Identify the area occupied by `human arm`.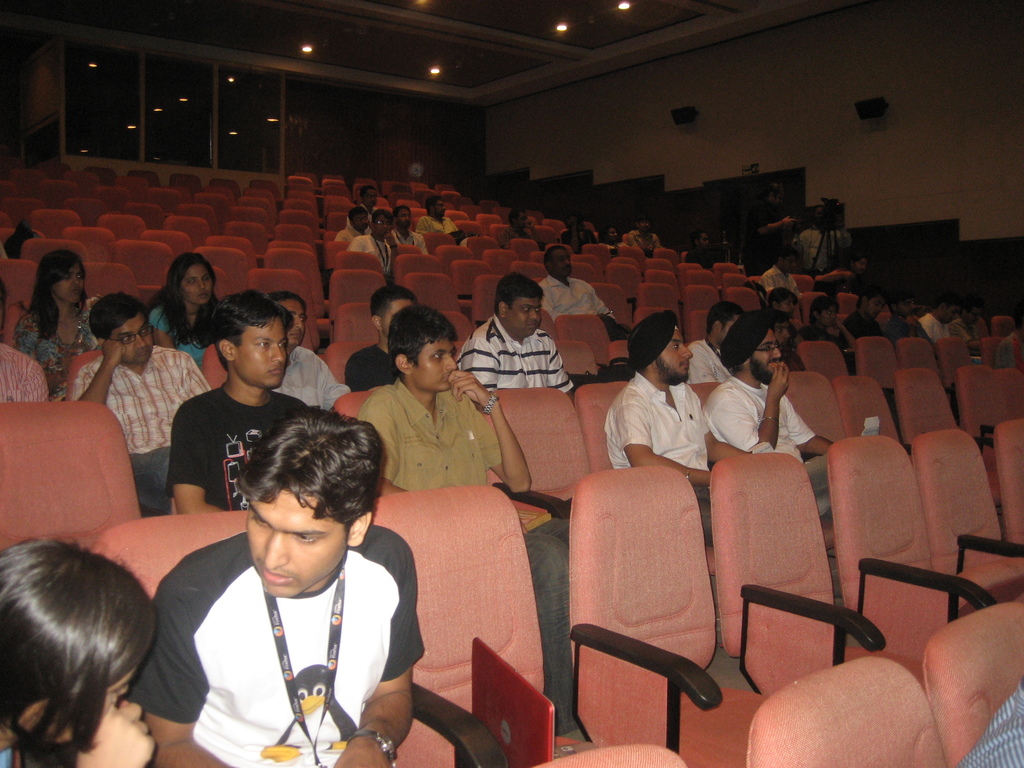
Area: detection(704, 360, 794, 466).
